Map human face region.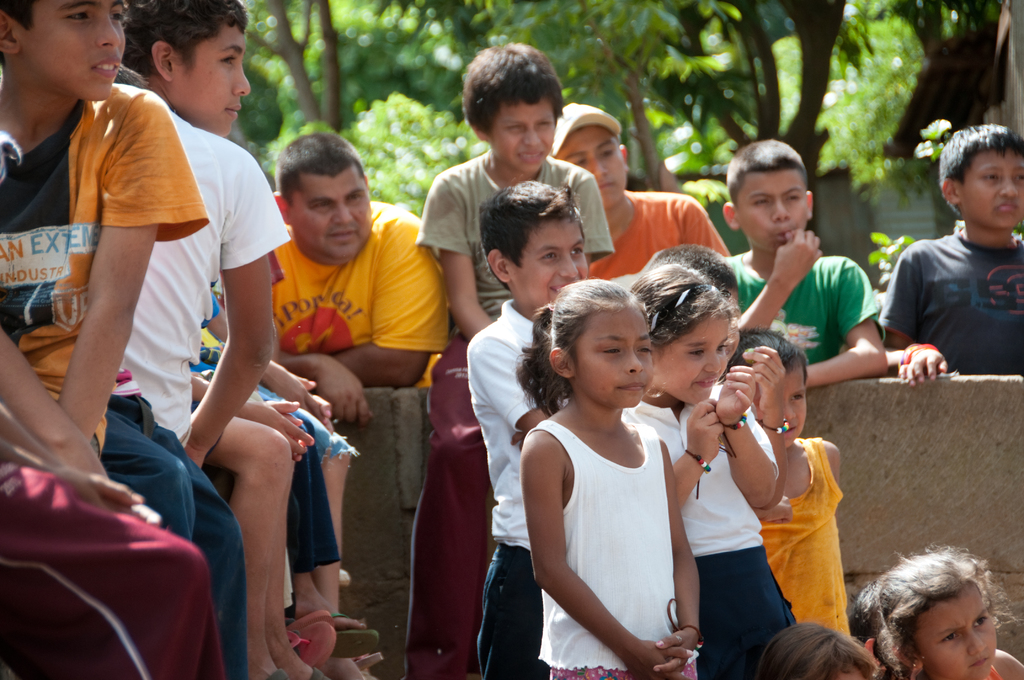
Mapped to {"x1": 752, "y1": 371, "x2": 806, "y2": 446}.
